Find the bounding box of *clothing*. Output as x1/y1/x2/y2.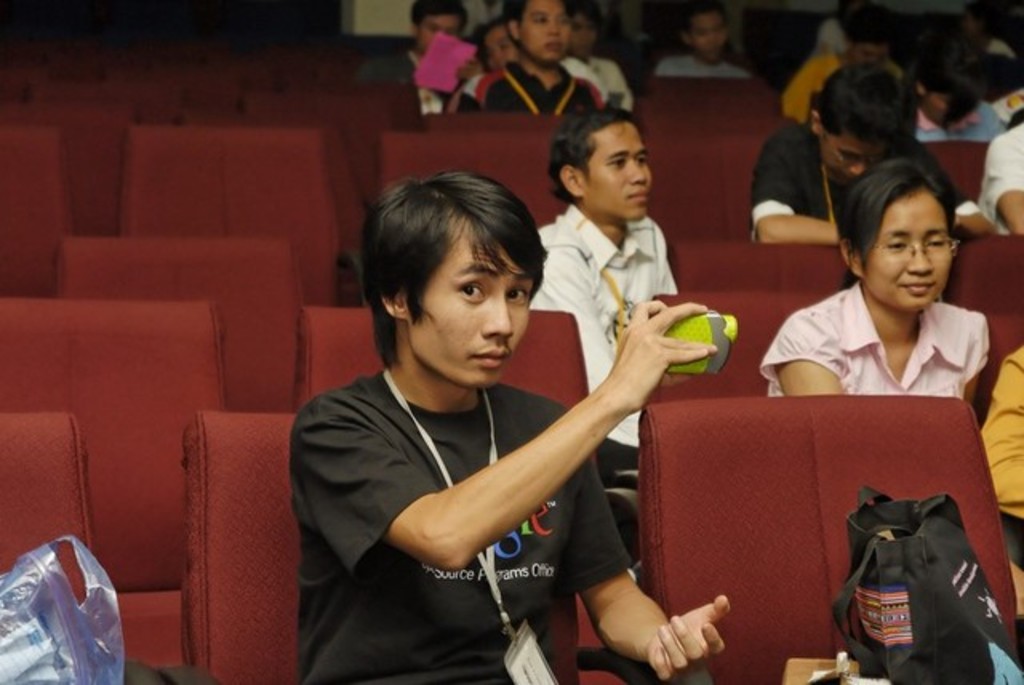
982/344/1022/512.
